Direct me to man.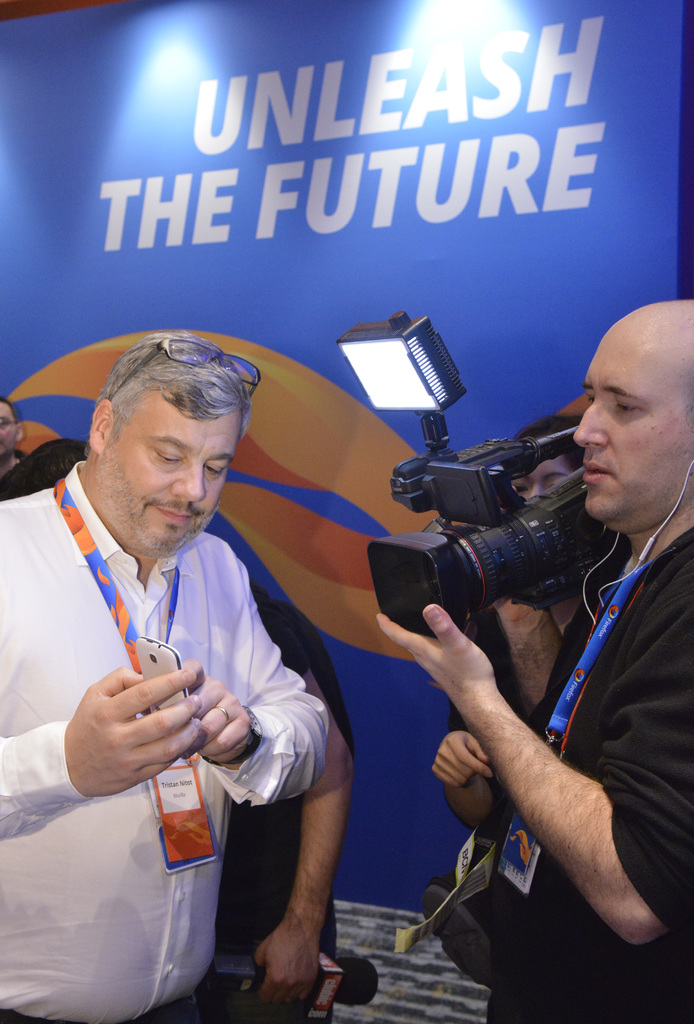
Direction: Rect(377, 293, 693, 1023).
